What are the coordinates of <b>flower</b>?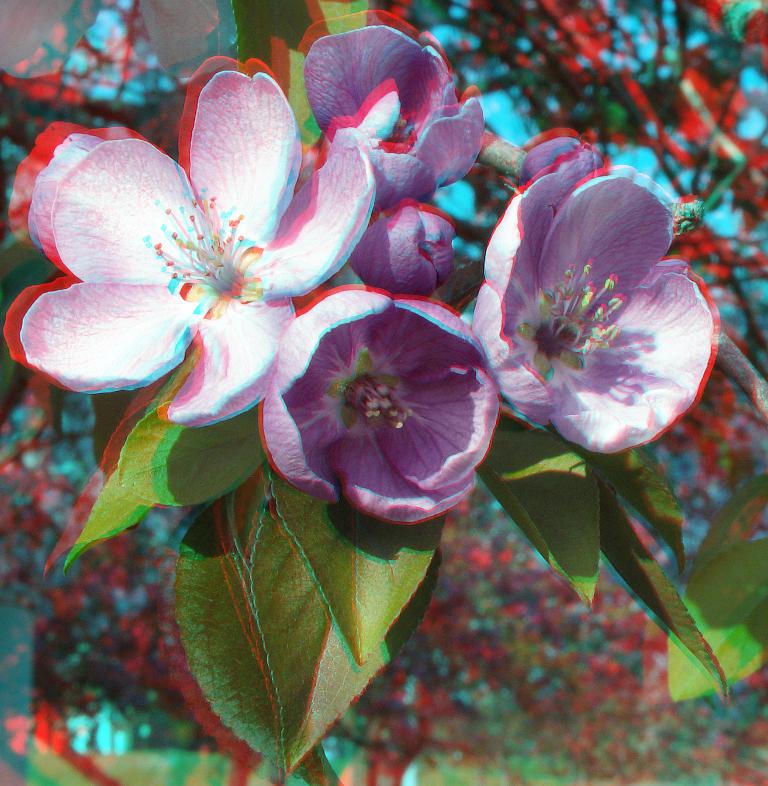
(left=257, top=278, right=504, bottom=523).
